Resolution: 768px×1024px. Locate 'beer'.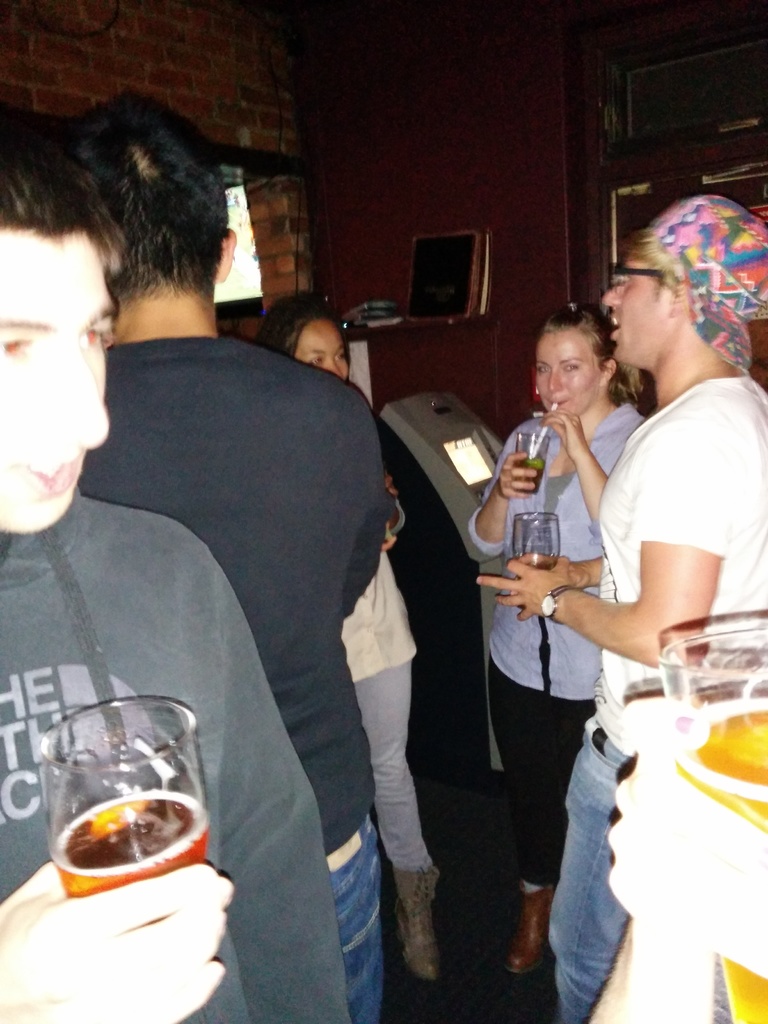
bbox=(657, 613, 767, 1023).
